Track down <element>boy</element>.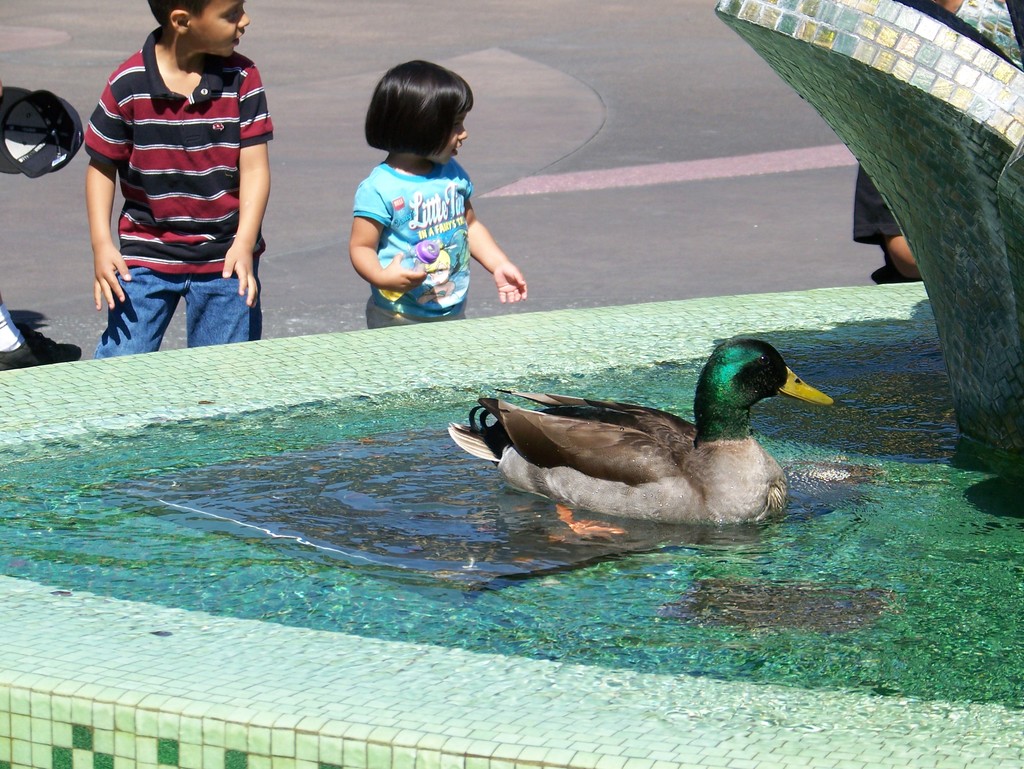
Tracked to (57,0,291,375).
